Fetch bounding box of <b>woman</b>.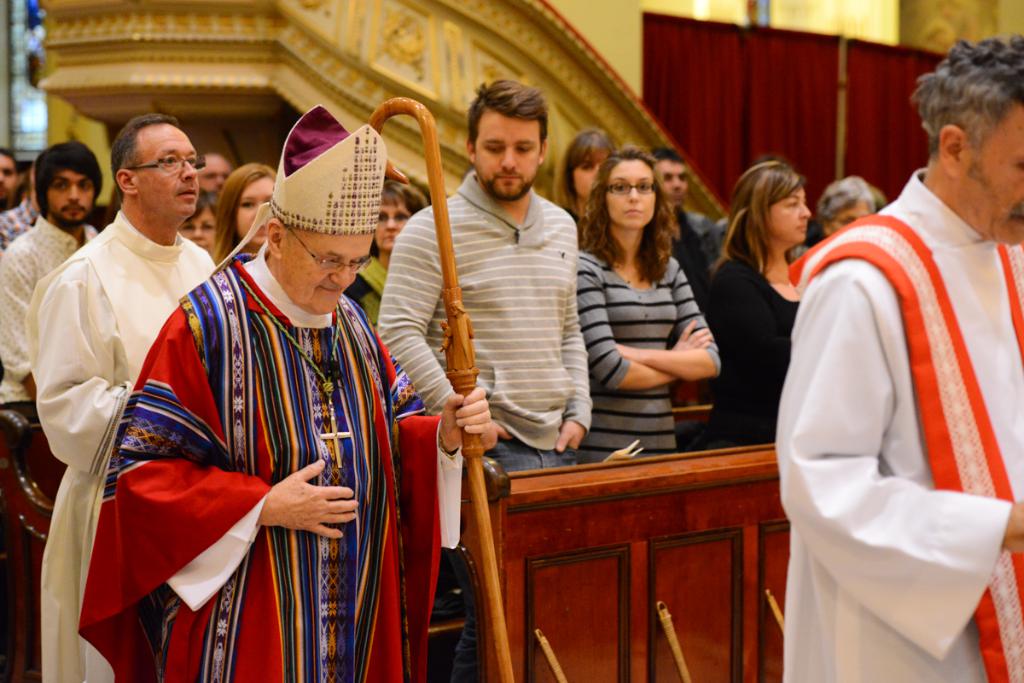
Bbox: rect(206, 159, 275, 260).
